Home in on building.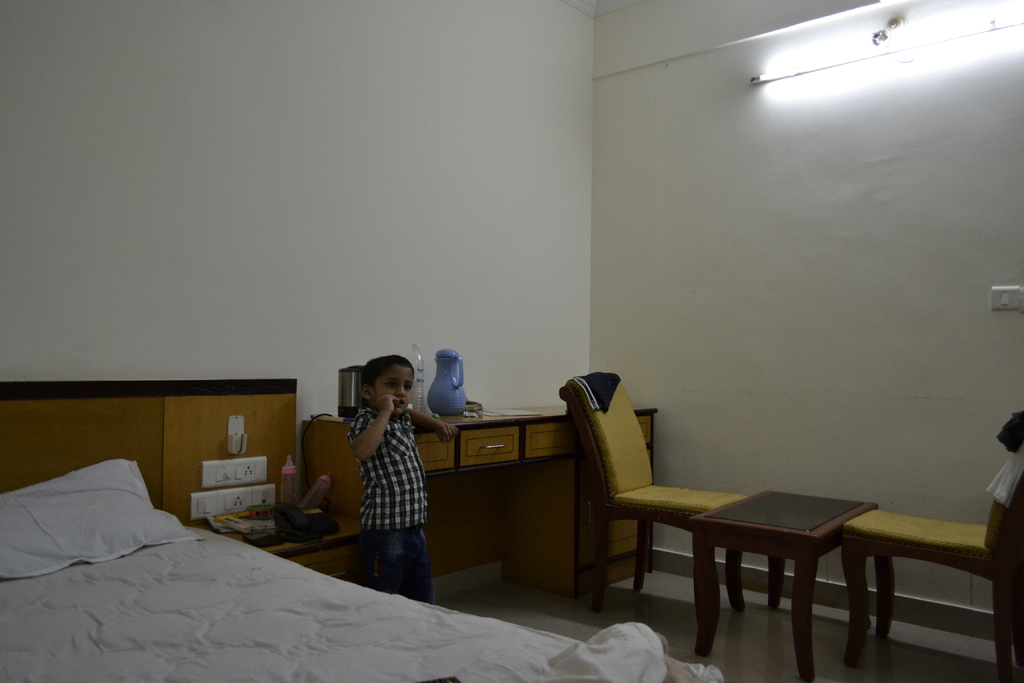
Homed in at locate(1, 0, 1023, 682).
